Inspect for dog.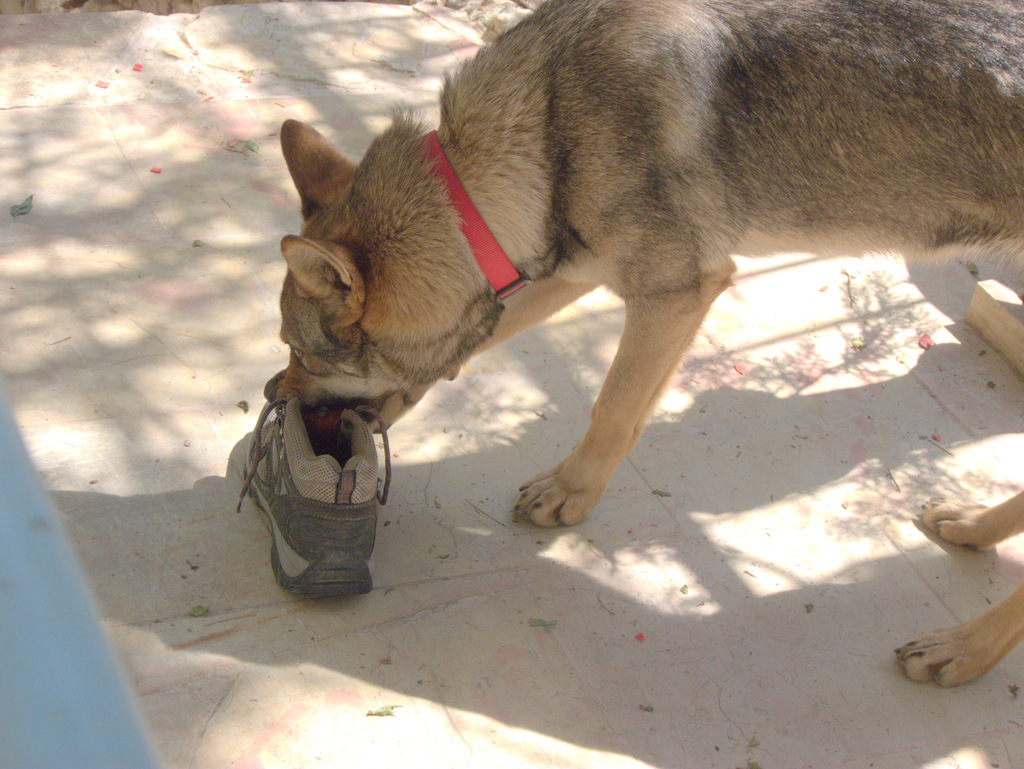
Inspection: x1=262, y1=0, x2=1023, y2=689.
